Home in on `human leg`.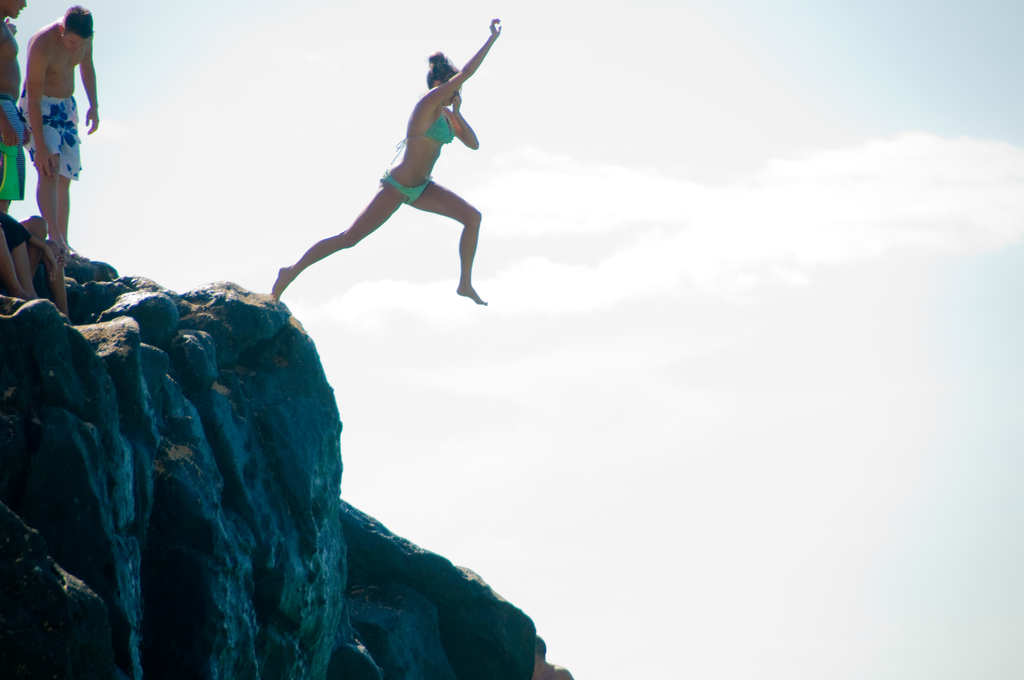
Homed in at [left=3, top=222, right=40, bottom=298].
